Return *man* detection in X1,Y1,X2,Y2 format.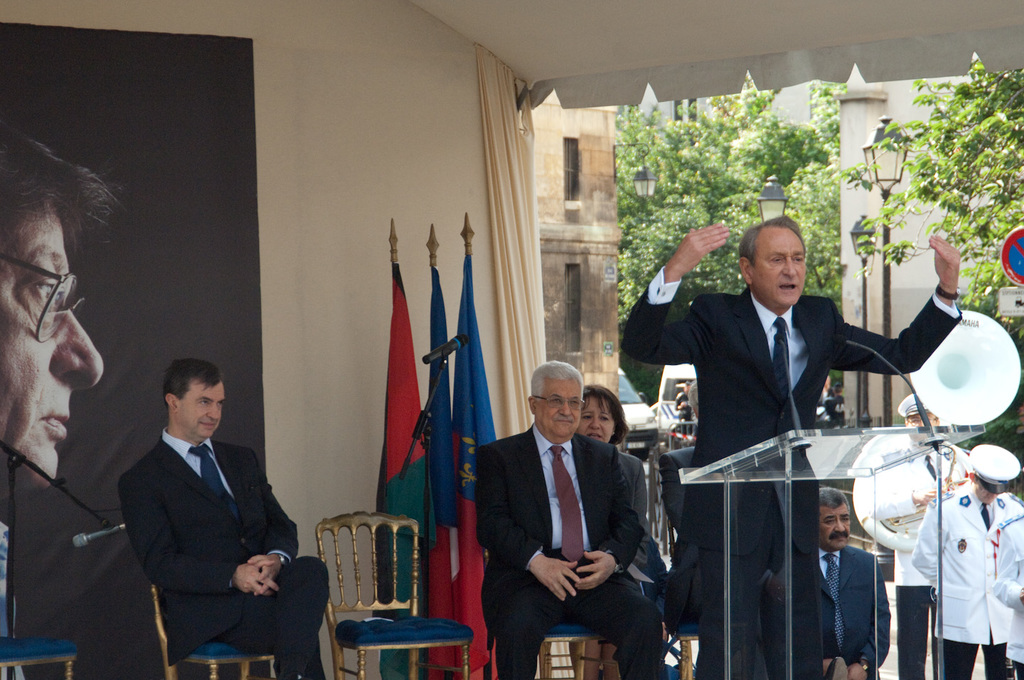
996,506,1023,671.
